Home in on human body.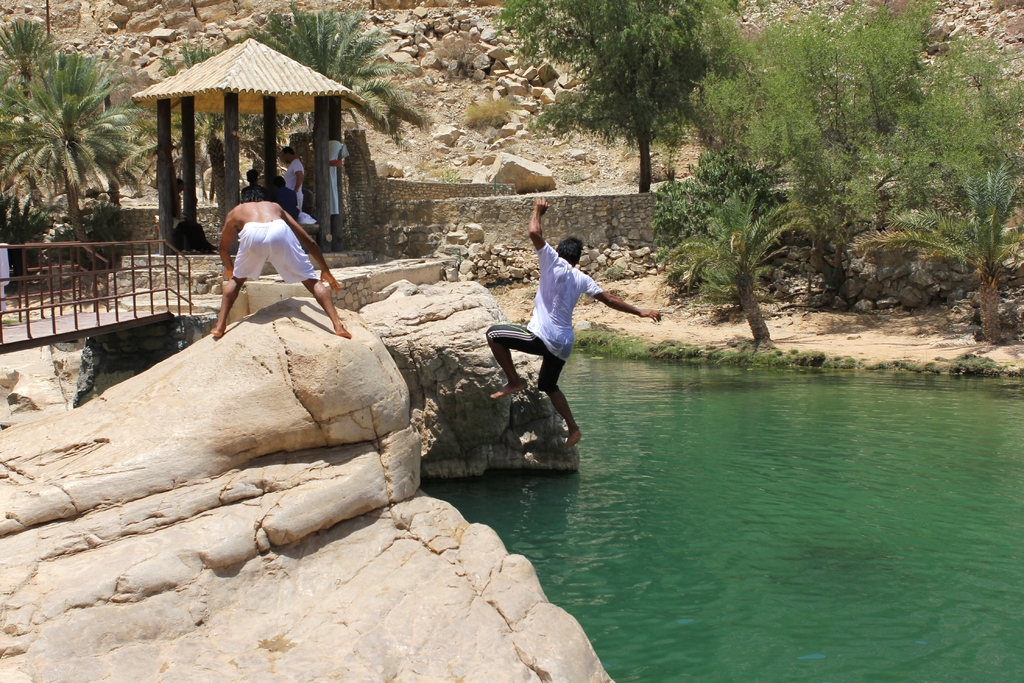
Homed in at (206, 185, 345, 344).
